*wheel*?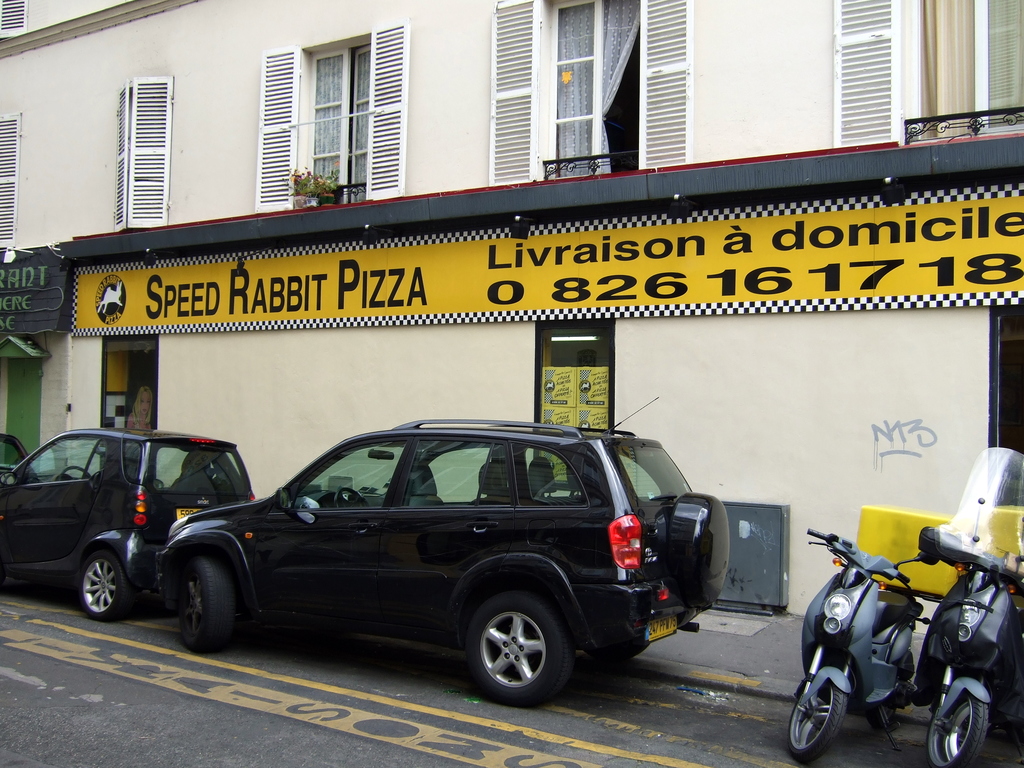
detection(565, 593, 653, 658)
